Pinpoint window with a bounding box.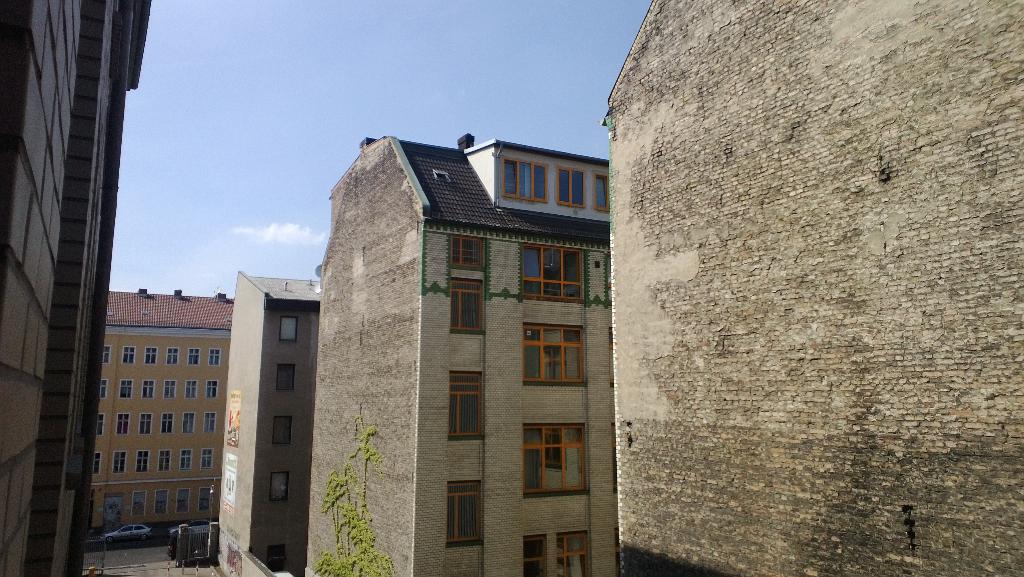
bbox=[518, 403, 581, 506].
